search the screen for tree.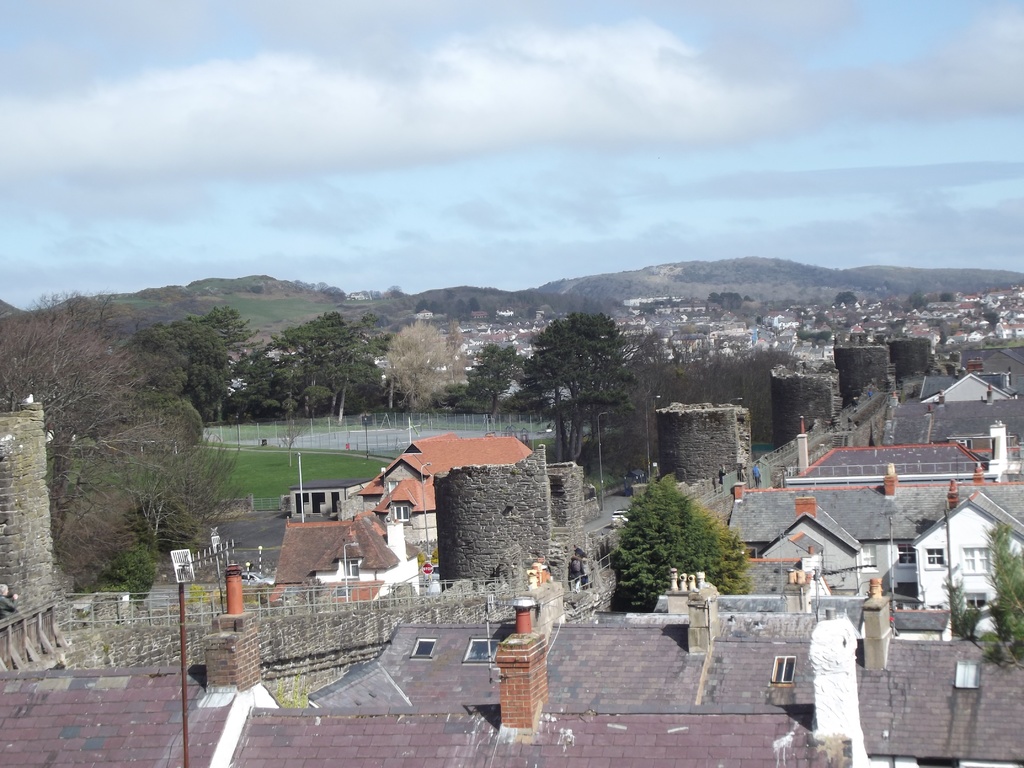
Found at x1=906, y1=290, x2=925, y2=308.
